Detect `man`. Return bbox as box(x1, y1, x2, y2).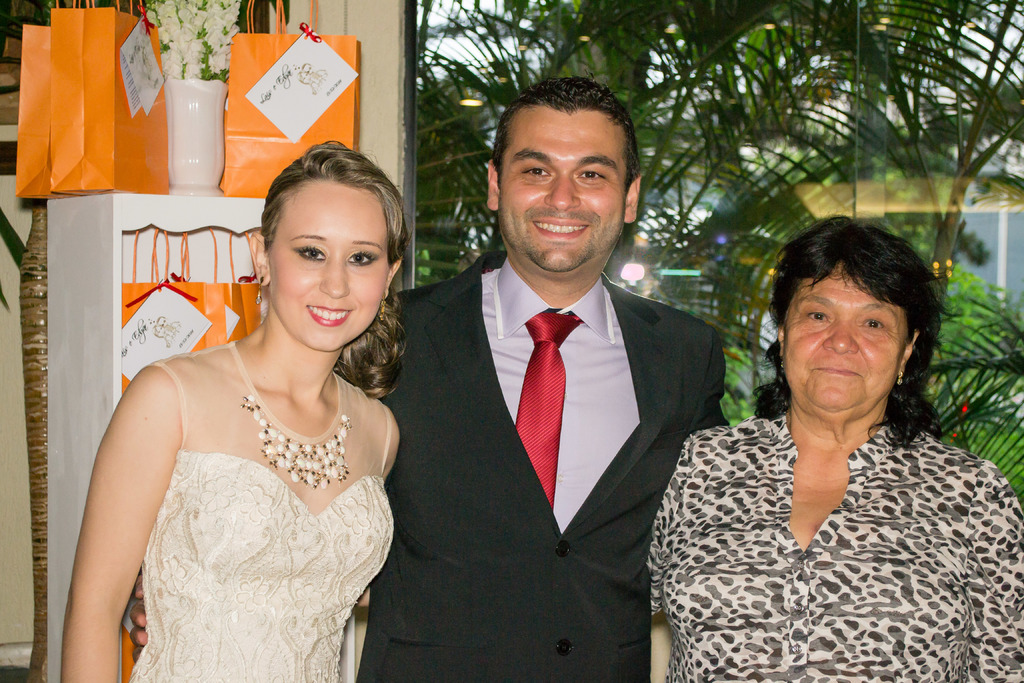
box(242, 142, 673, 675).
